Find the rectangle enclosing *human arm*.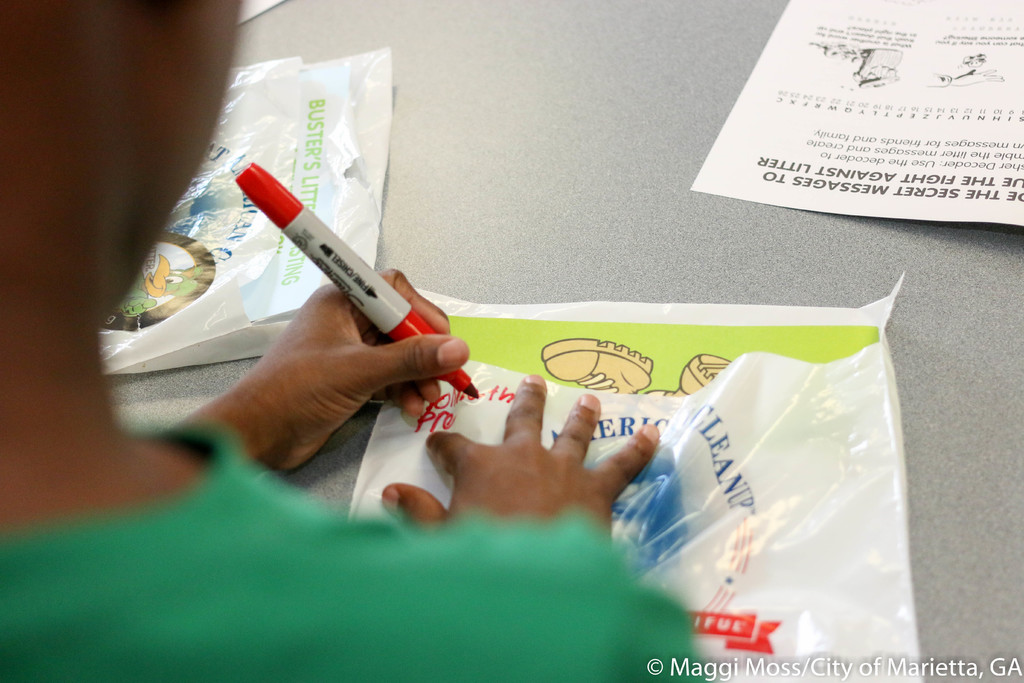
pyautogui.locateOnScreen(381, 372, 659, 542).
